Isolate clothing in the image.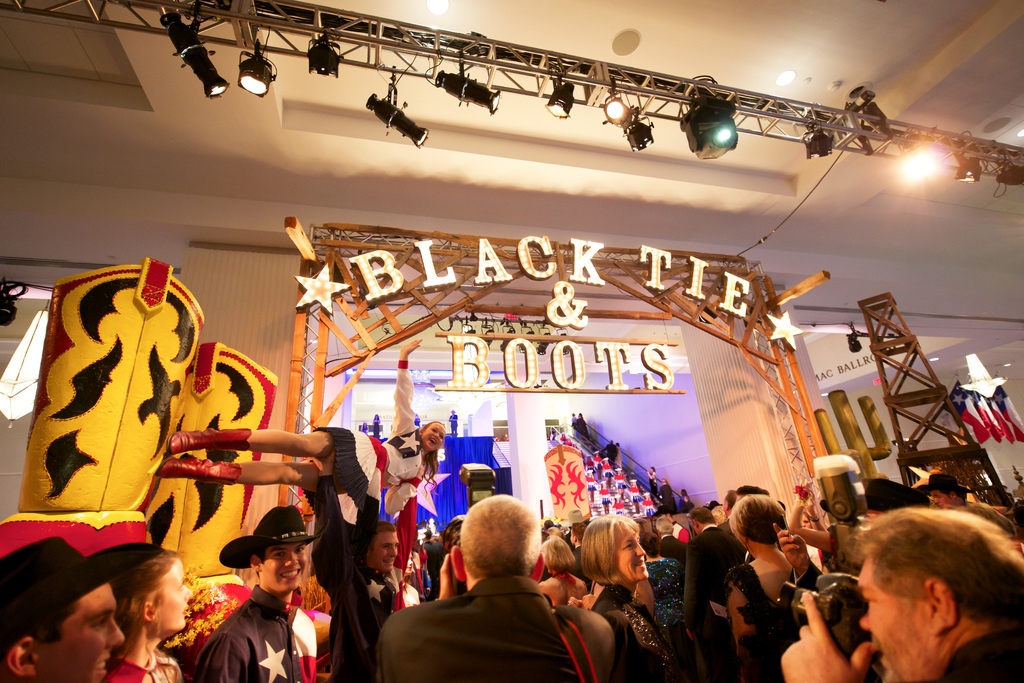
Isolated region: BBox(941, 629, 1023, 682).
